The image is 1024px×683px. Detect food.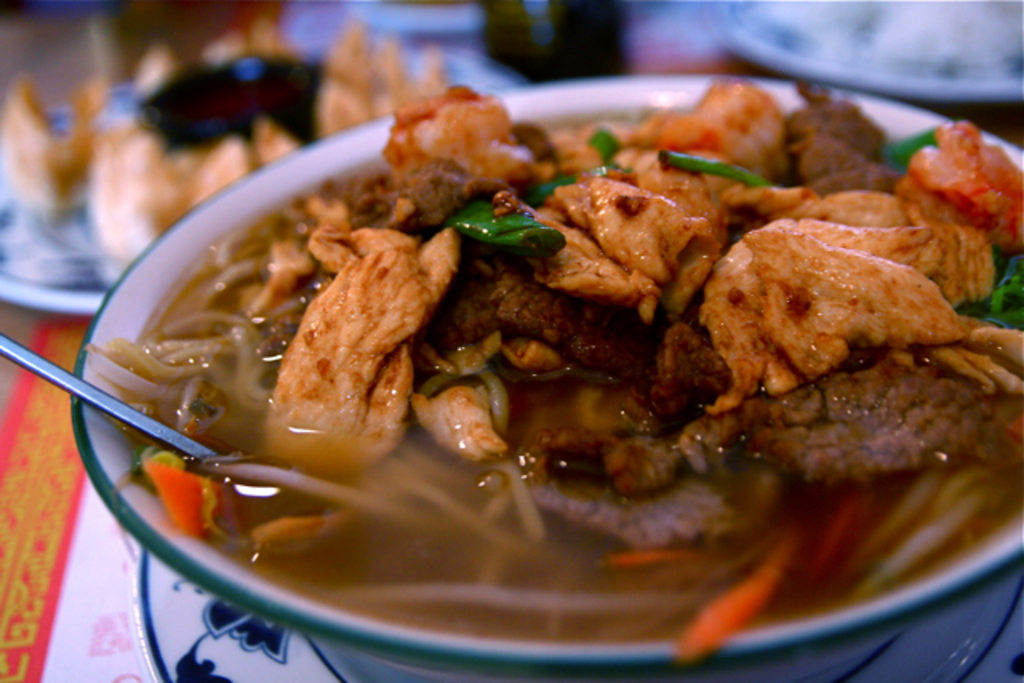
Detection: <bbox>0, 21, 450, 259</bbox>.
